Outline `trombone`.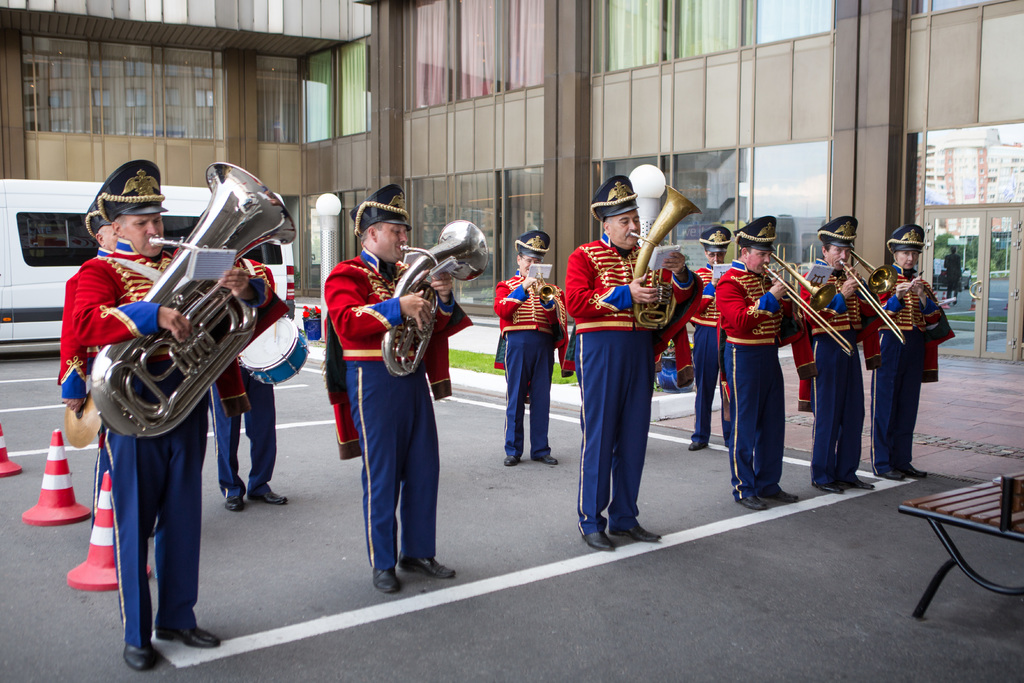
Outline: l=760, t=253, r=858, b=357.
